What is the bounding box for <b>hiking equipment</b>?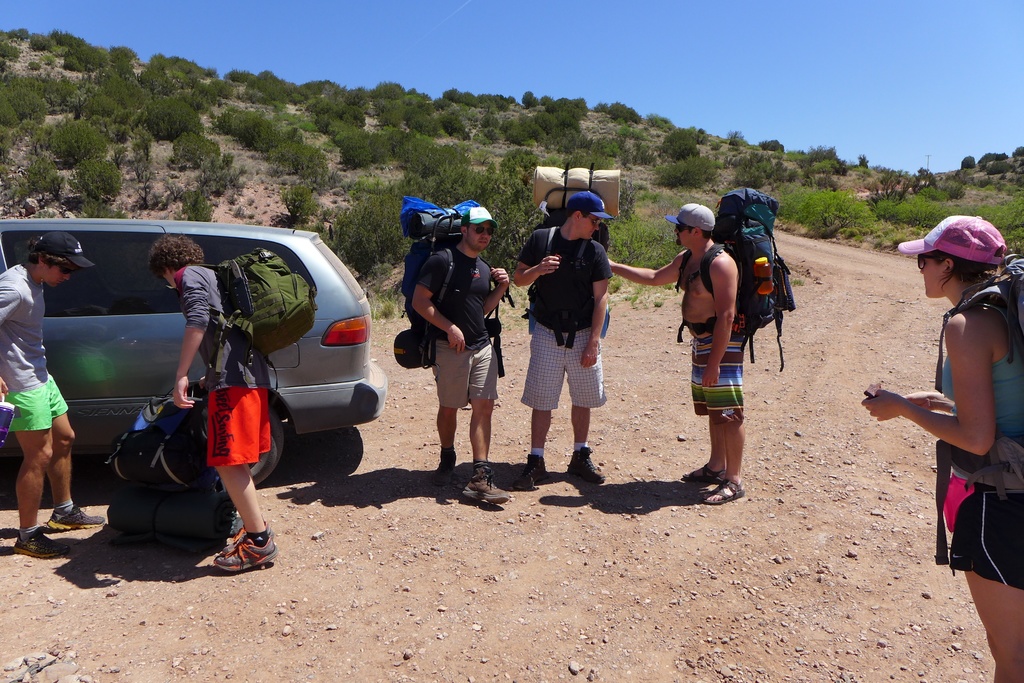
(left=512, top=159, right=625, bottom=337).
